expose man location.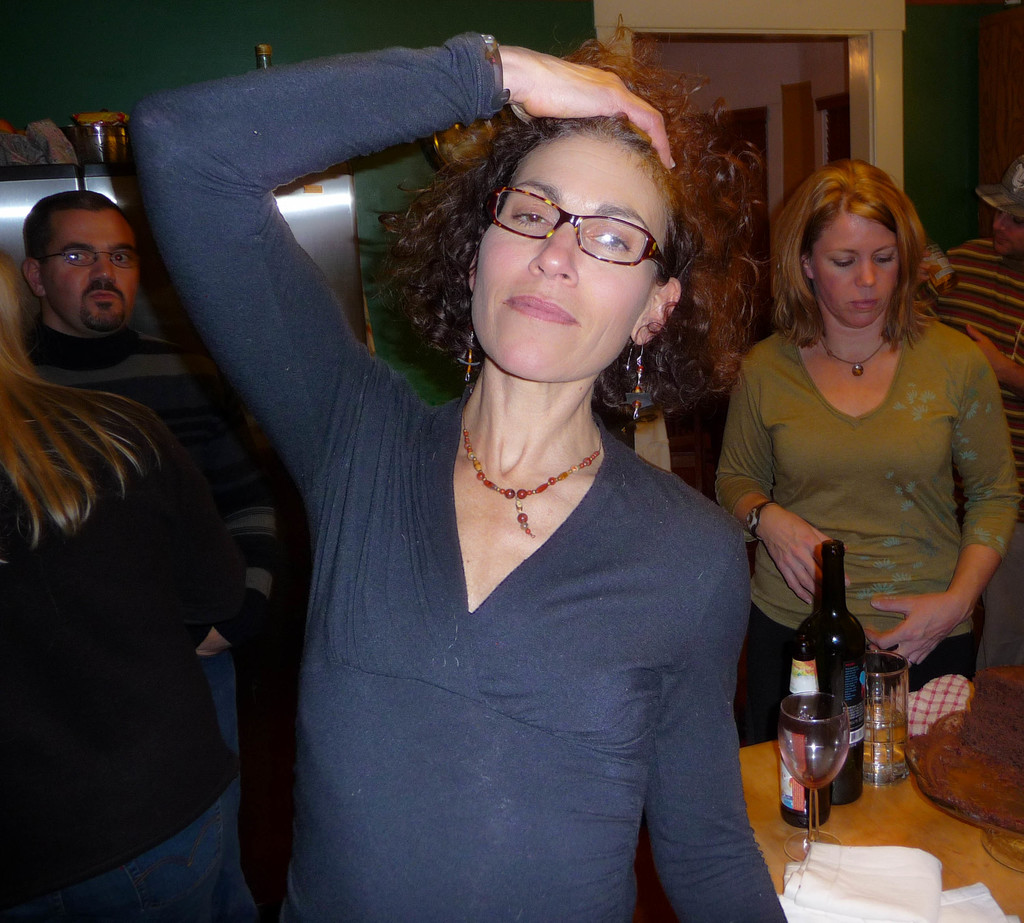
Exposed at [x1=22, y1=195, x2=241, y2=757].
